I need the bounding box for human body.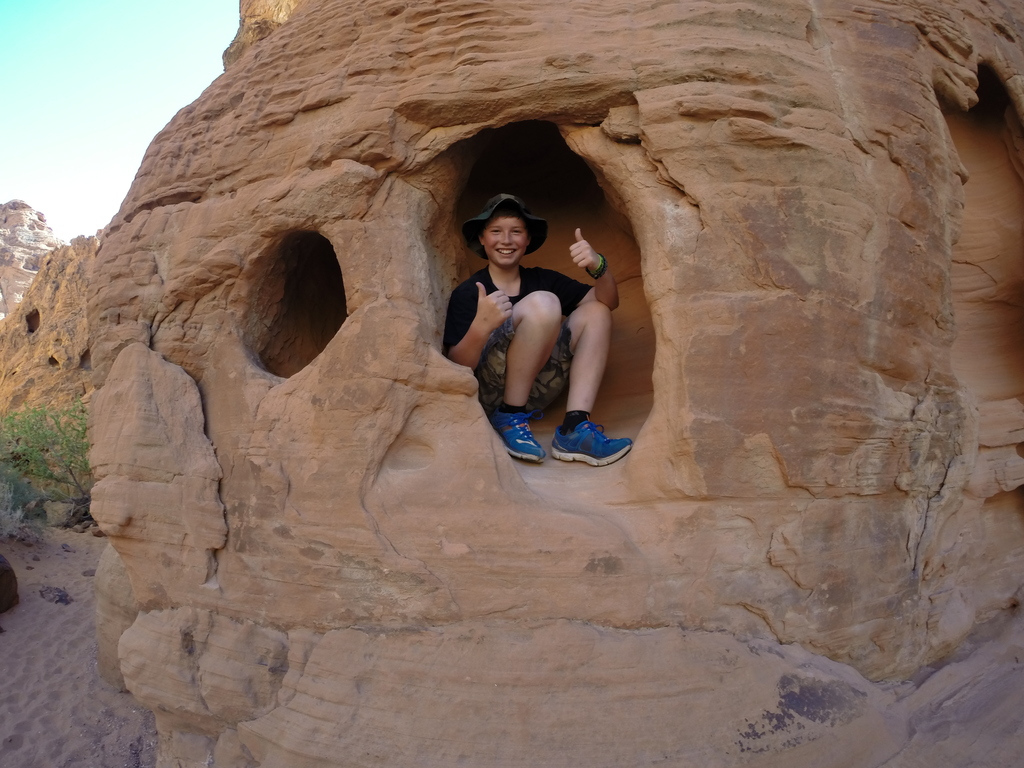
Here it is: bbox=[461, 204, 608, 456].
